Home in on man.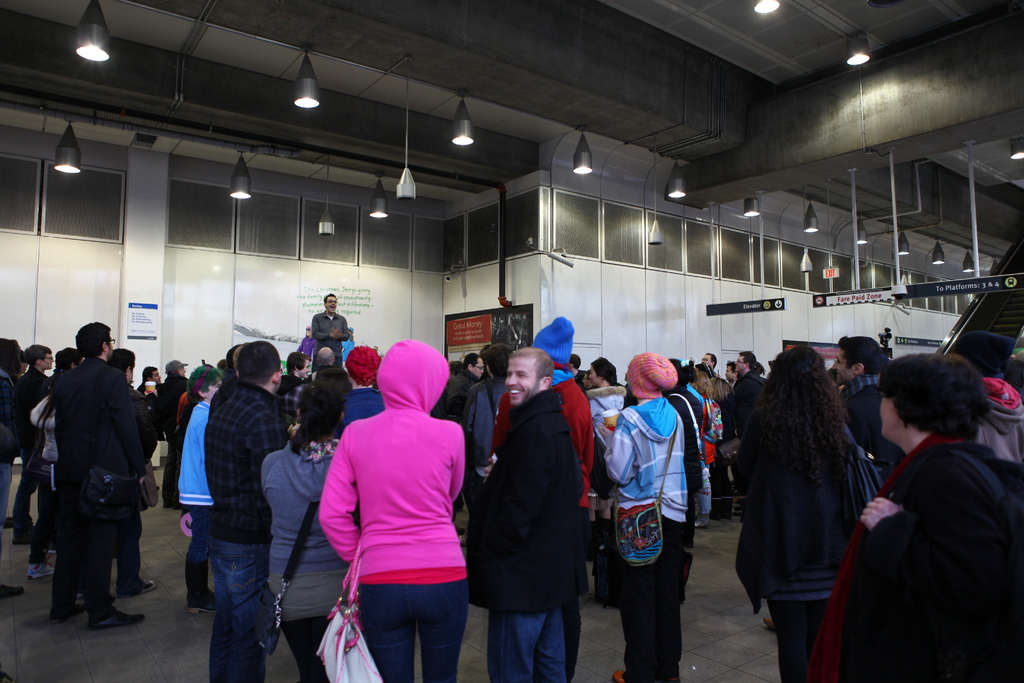
Homed in at <bbox>474, 330, 601, 679</bbox>.
